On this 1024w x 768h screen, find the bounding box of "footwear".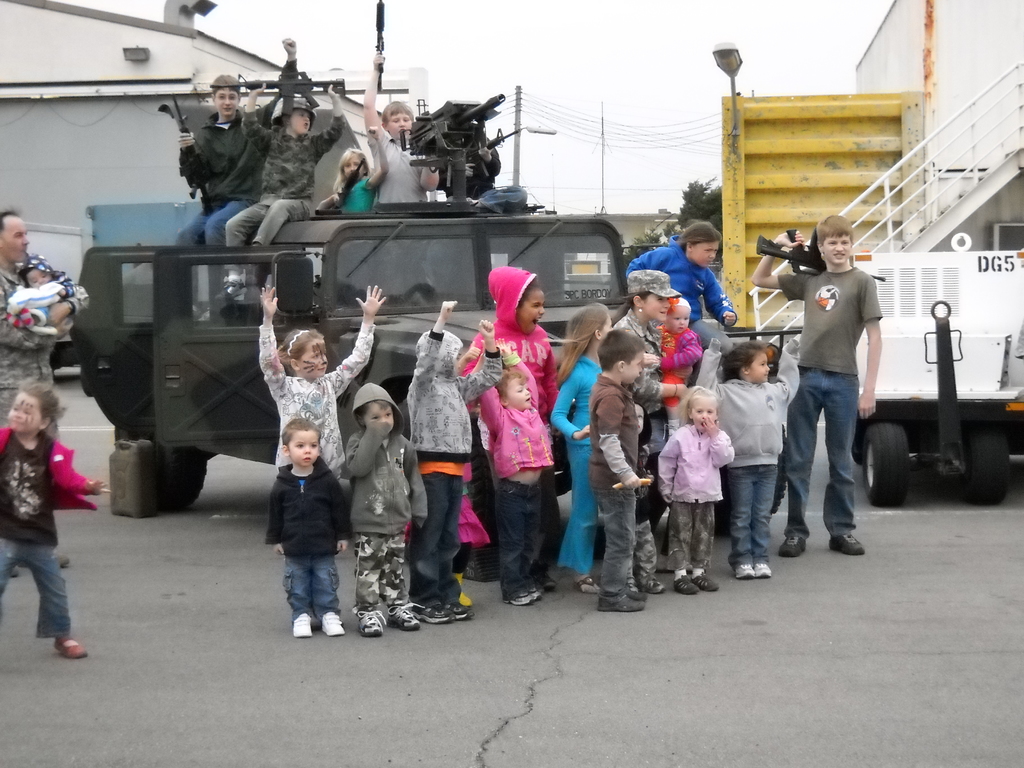
Bounding box: detection(414, 604, 459, 628).
